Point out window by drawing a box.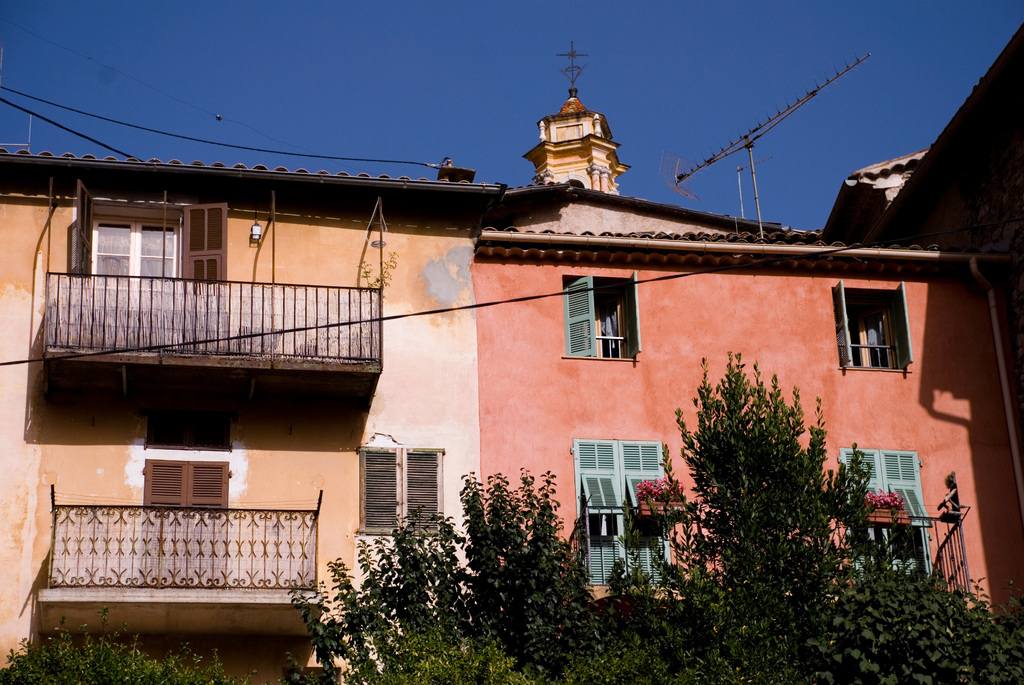
Rect(350, 447, 444, 536).
